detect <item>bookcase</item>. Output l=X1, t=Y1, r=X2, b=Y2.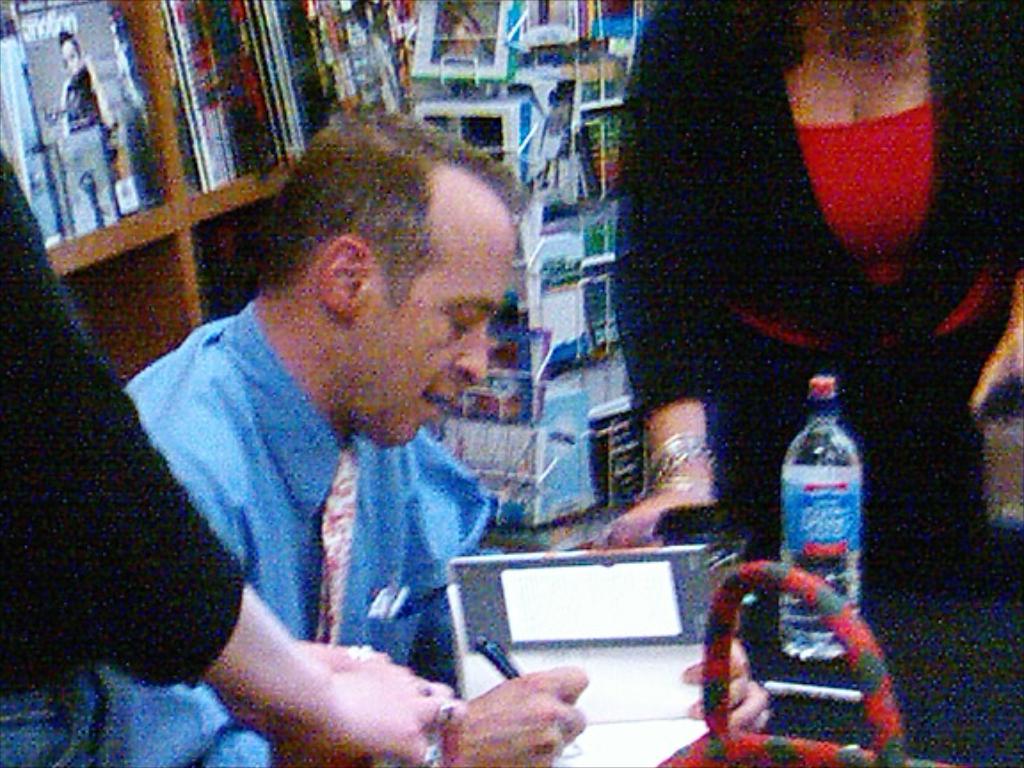
l=0, t=0, r=649, b=537.
